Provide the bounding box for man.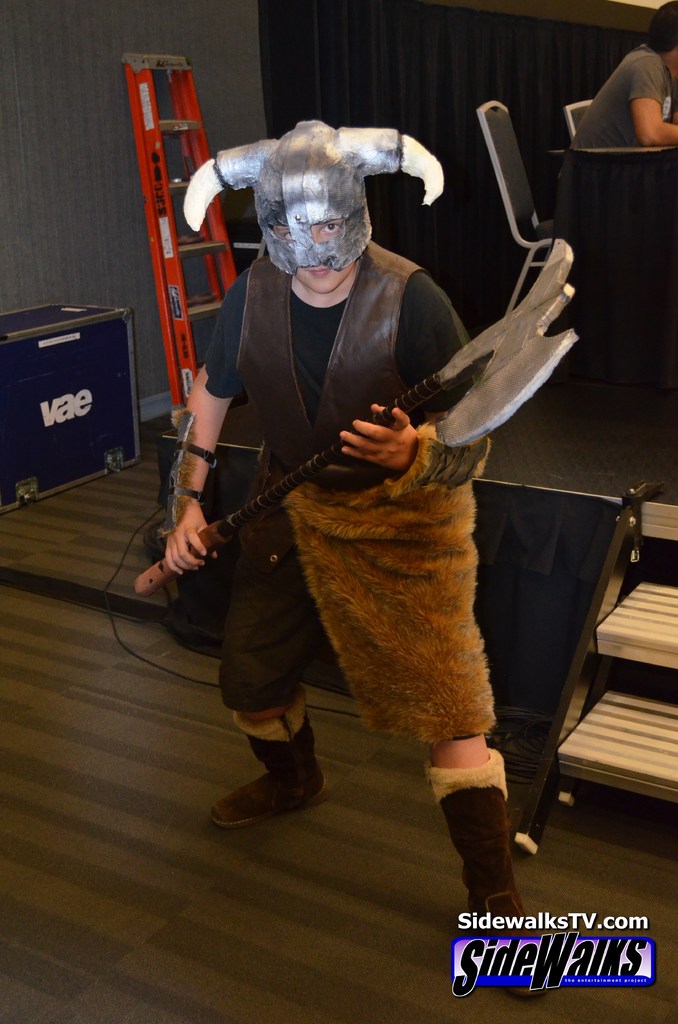
pyautogui.locateOnScreen(166, 118, 525, 994).
